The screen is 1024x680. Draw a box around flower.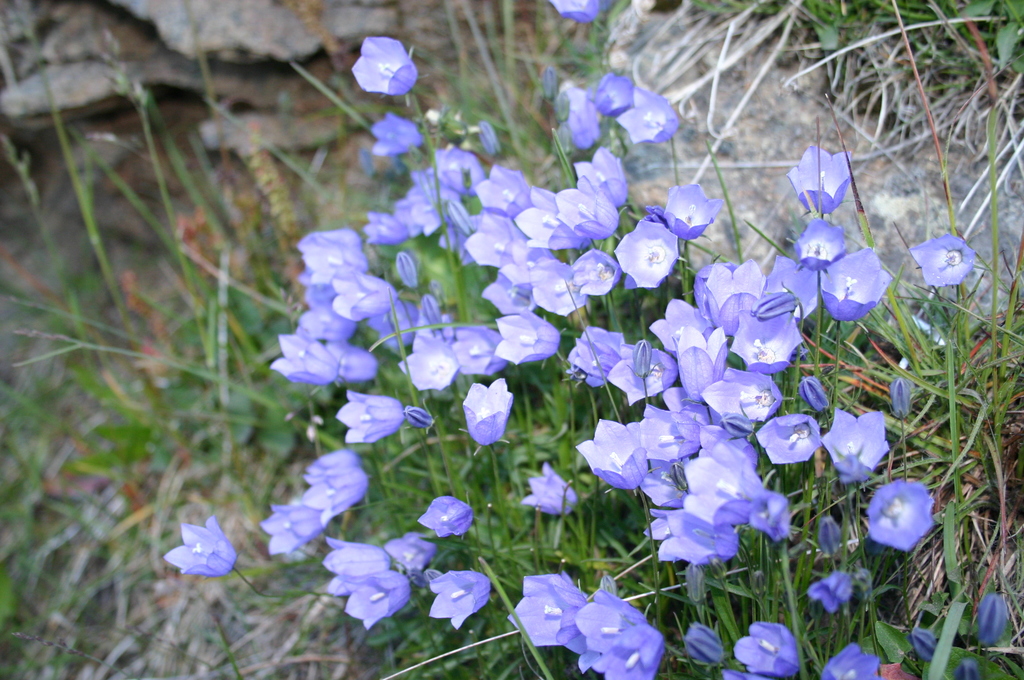
808:569:855:613.
